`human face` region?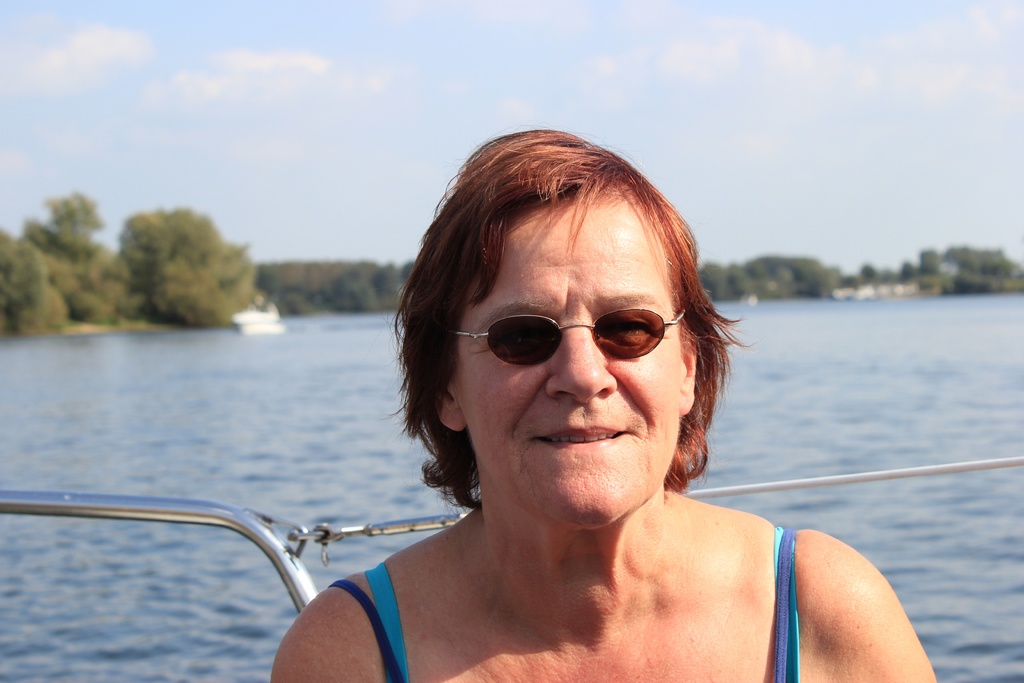
select_region(449, 188, 684, 529)
